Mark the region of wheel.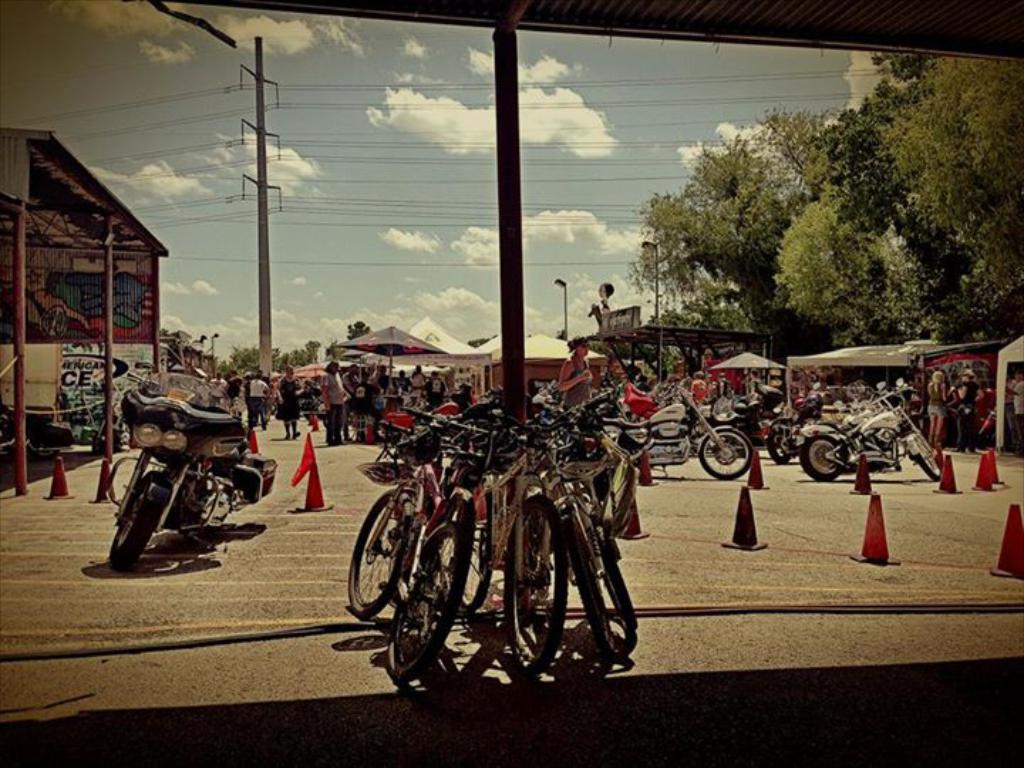
Region: (x1=503, y1=498, x2=562, y2=674).
